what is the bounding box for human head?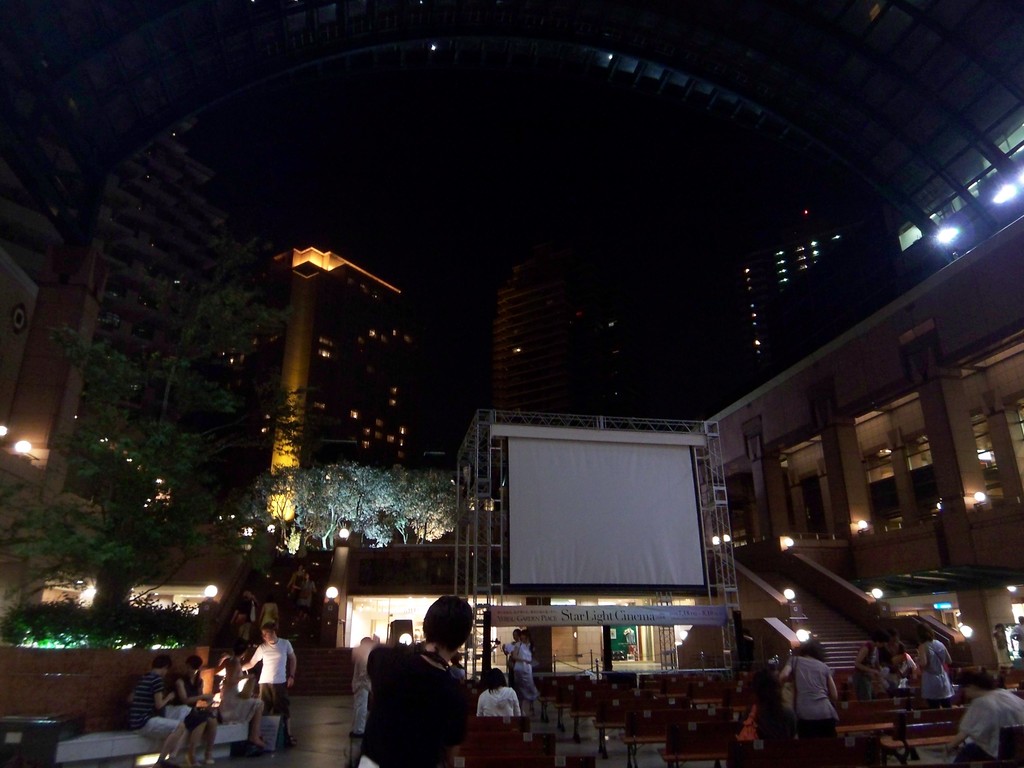
select_region(150, 653, 172, 678).
